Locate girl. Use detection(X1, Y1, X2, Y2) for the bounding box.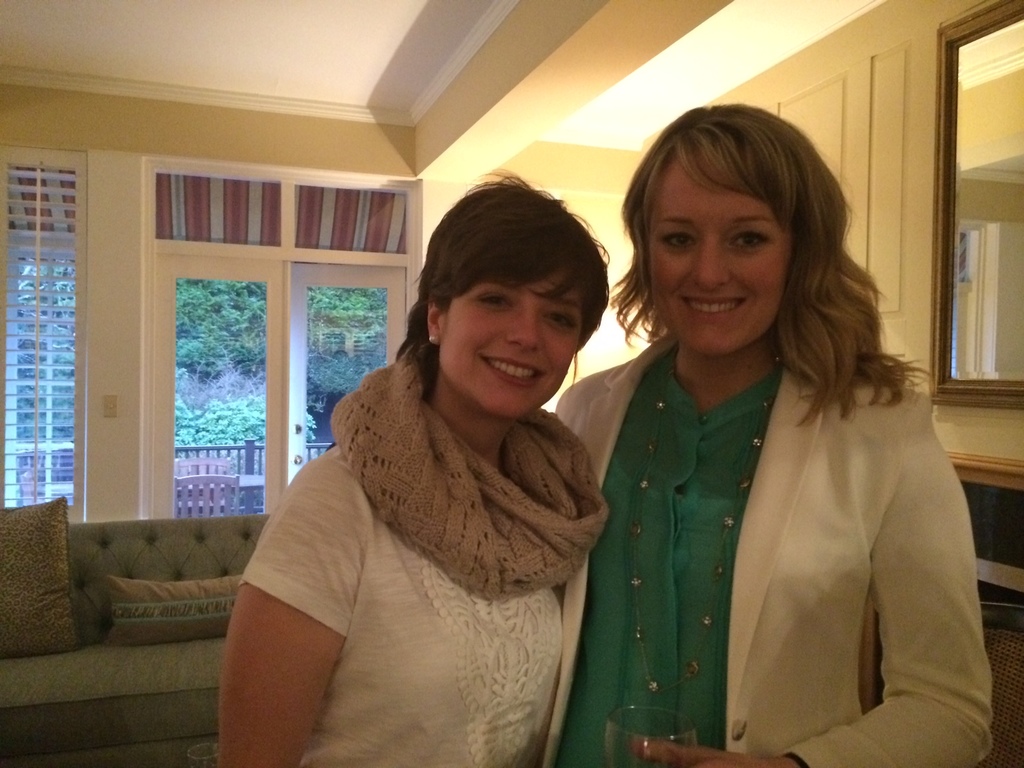
detection(502, 94, 985, 767).
